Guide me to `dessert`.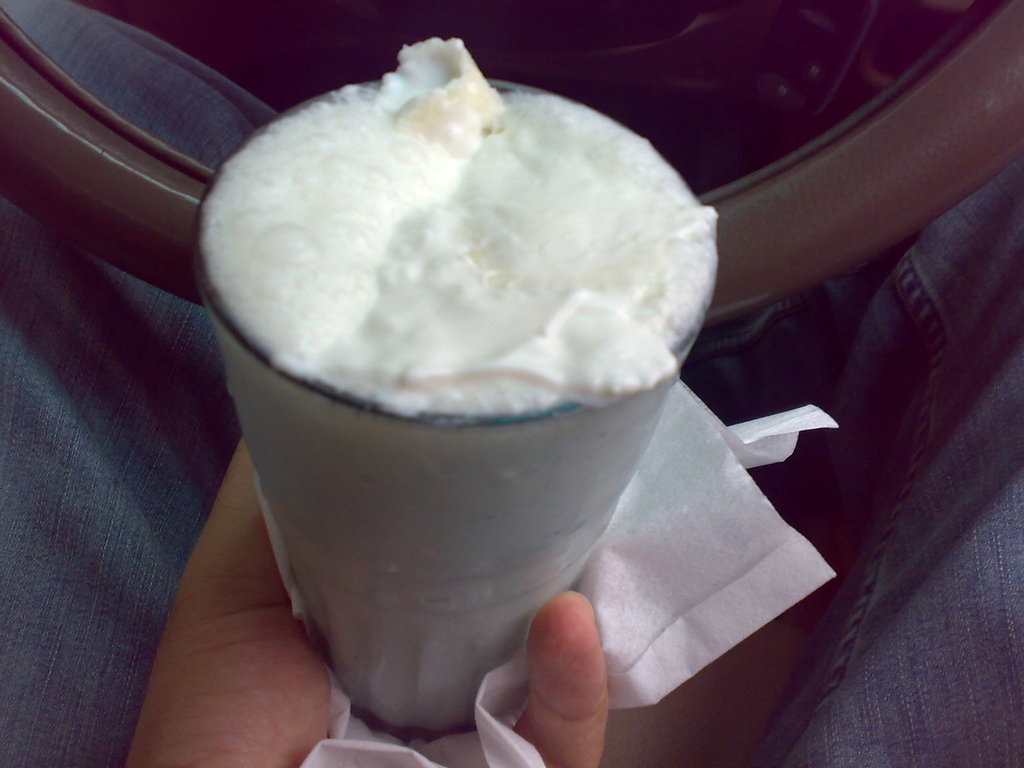
Guidance: [x1=199, y1=83, x2=710, y2=454].
